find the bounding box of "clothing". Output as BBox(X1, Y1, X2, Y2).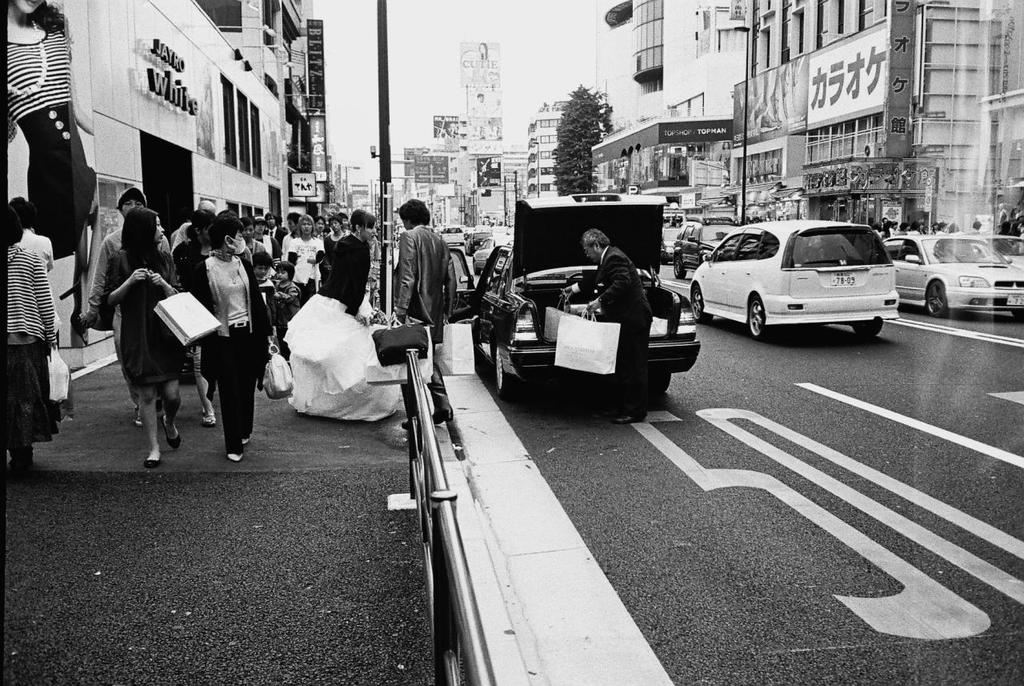
BBox(174, 211, 263, 447).
